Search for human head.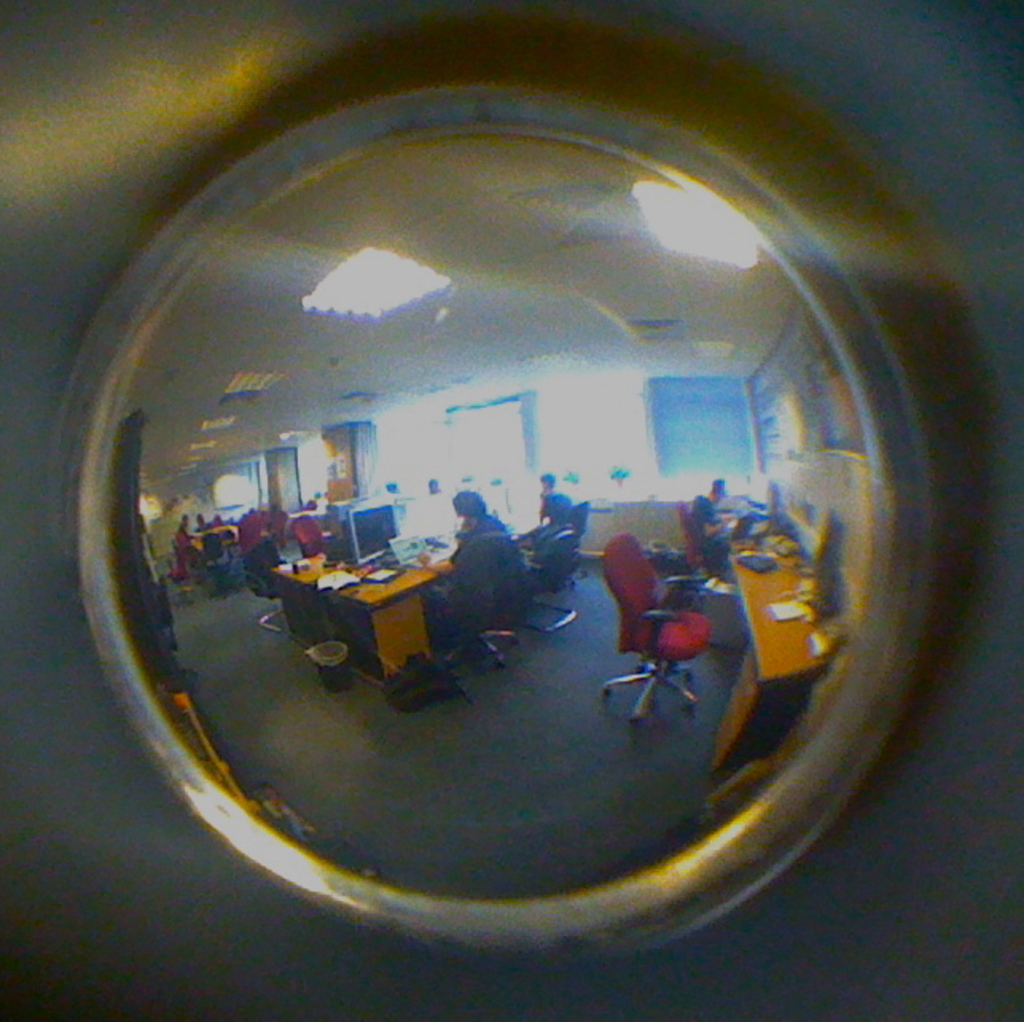
Found at bbox=[540, 473, 556, 497].
